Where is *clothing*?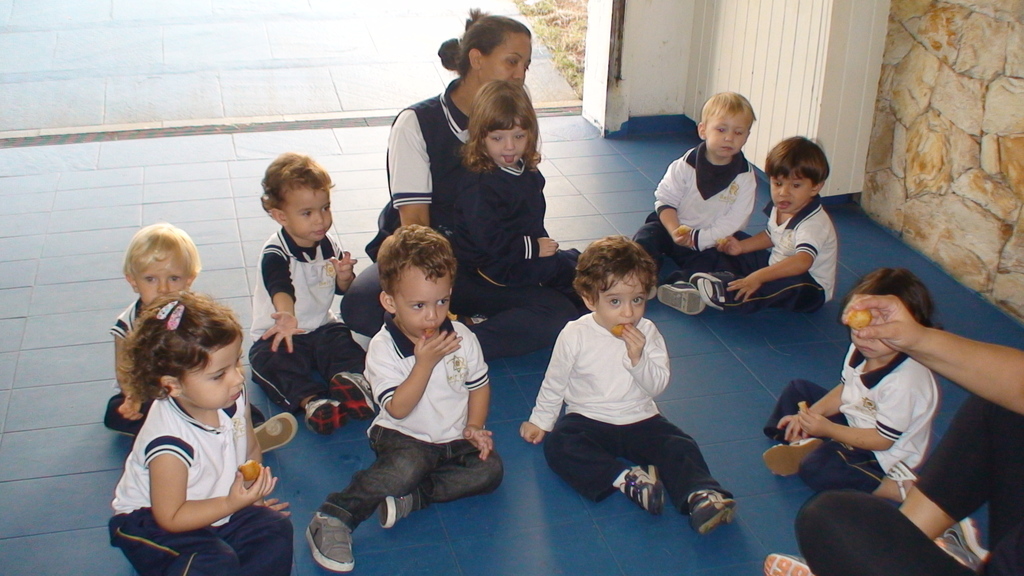
[x1=454, y1=153, x2=583, y2=310].
